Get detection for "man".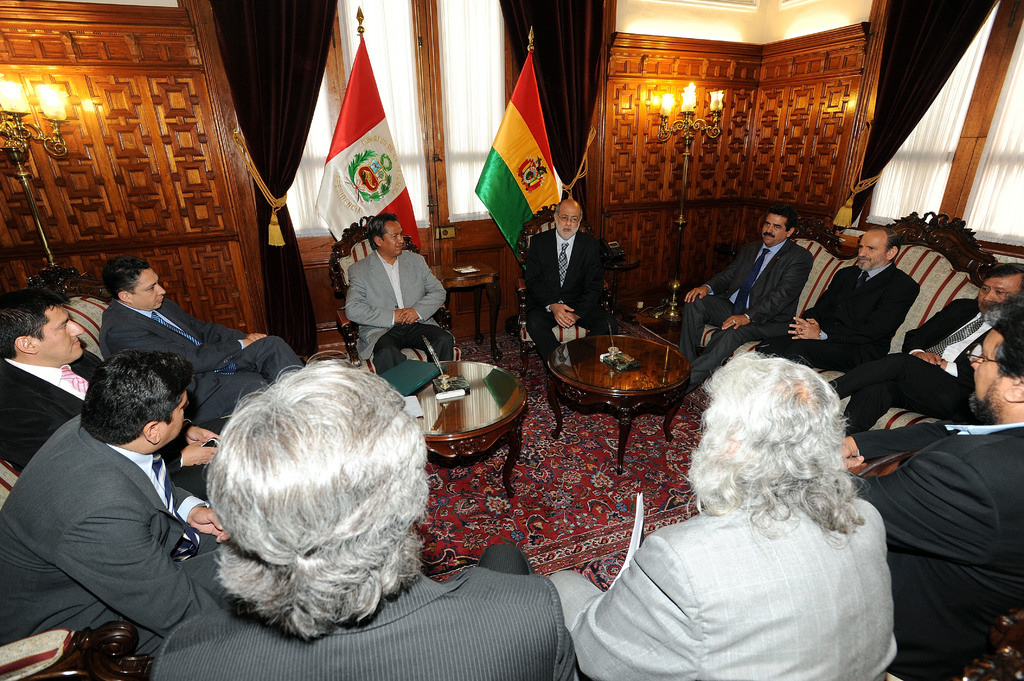
Detection: locate(527, 198, 612, 366).
